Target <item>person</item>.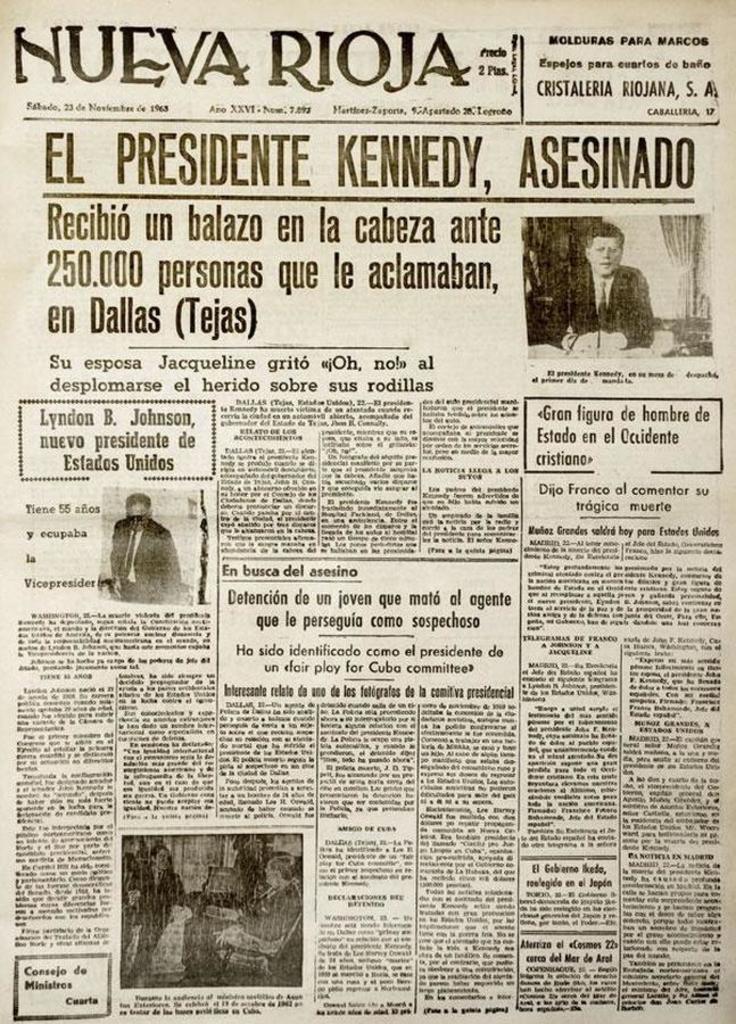
Target region: box=[207, 852, 307, 966].
